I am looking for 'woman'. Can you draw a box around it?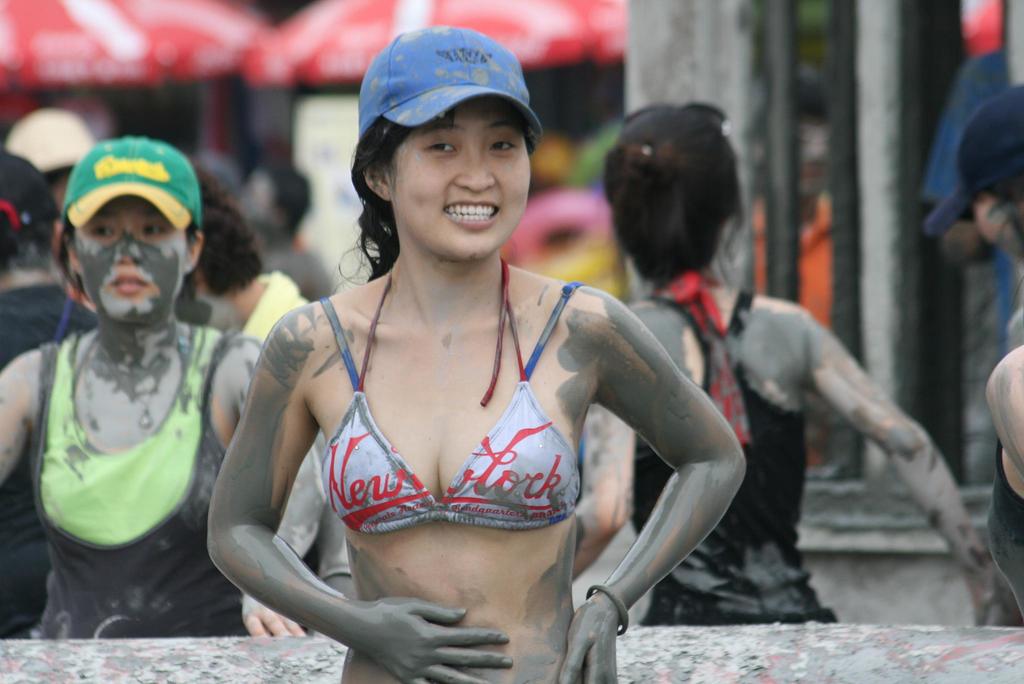
Sure, the bounding box is {"x1": 573, "y1": 106, "x2": 1009, "y2": 624}.
